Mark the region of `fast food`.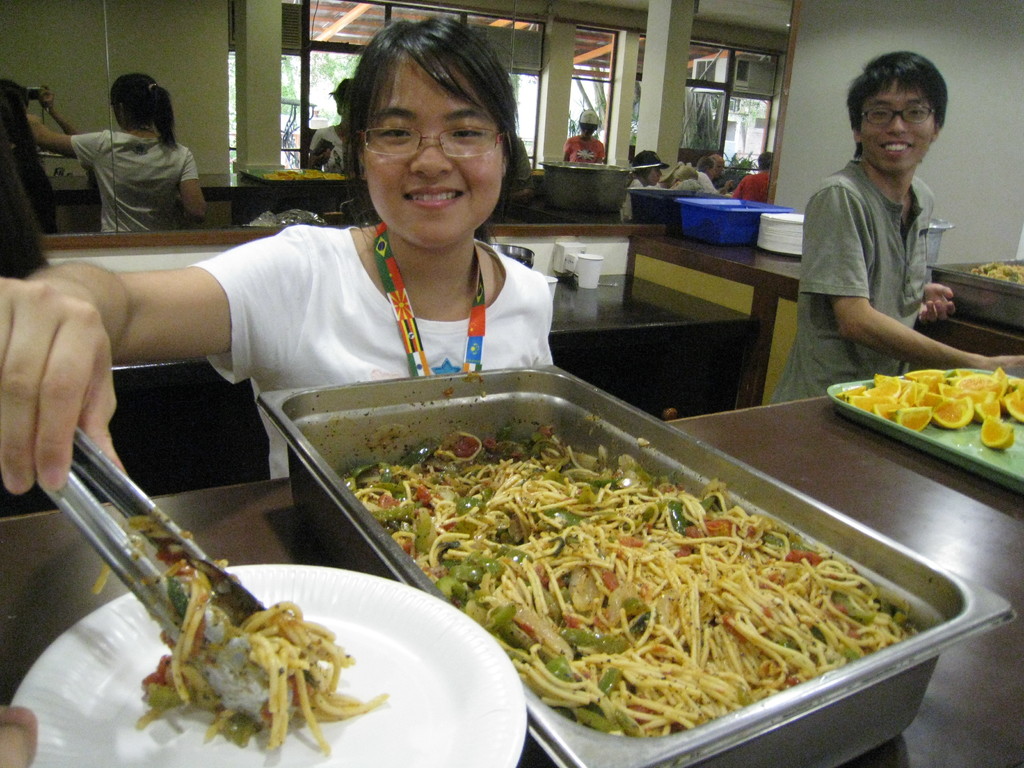
Region: l=340, t=421, r=929, b=741.
